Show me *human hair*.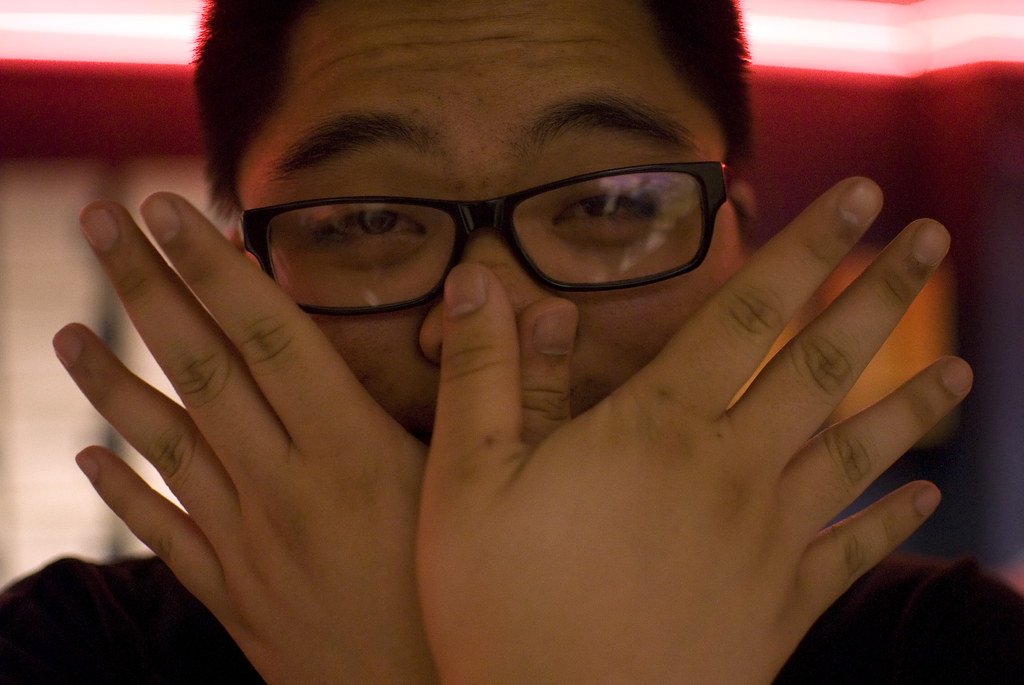
*human hair* is here: x1=179 y1=0 x2=755 y2=215.
